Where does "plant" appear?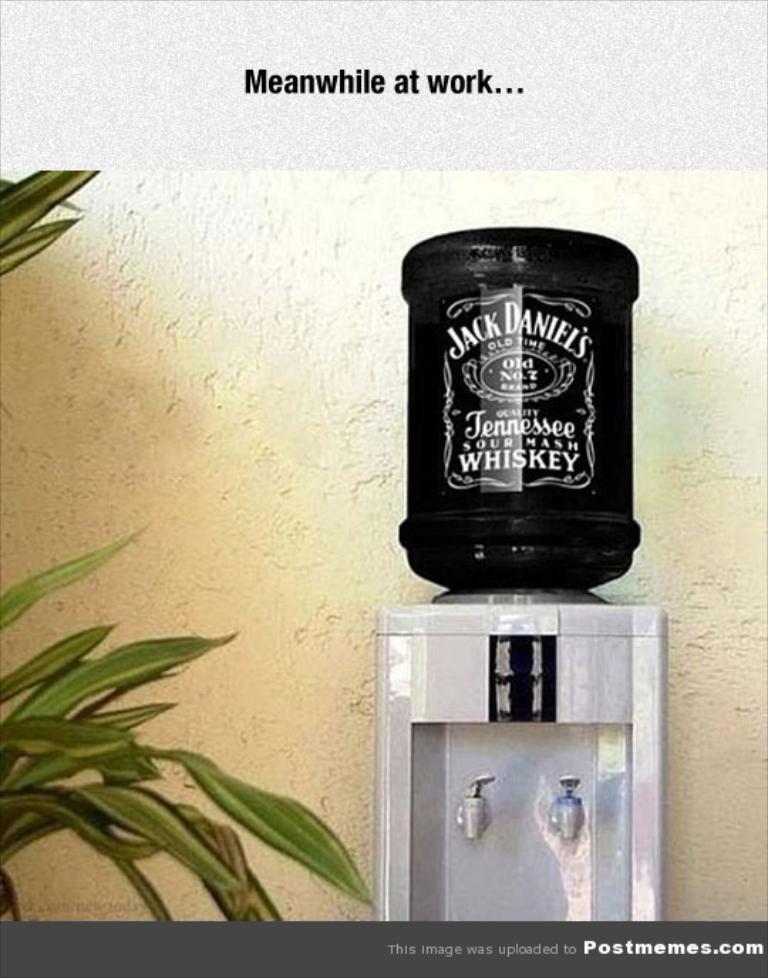
Appears at <region>88, 556, 411, 930</region>.
